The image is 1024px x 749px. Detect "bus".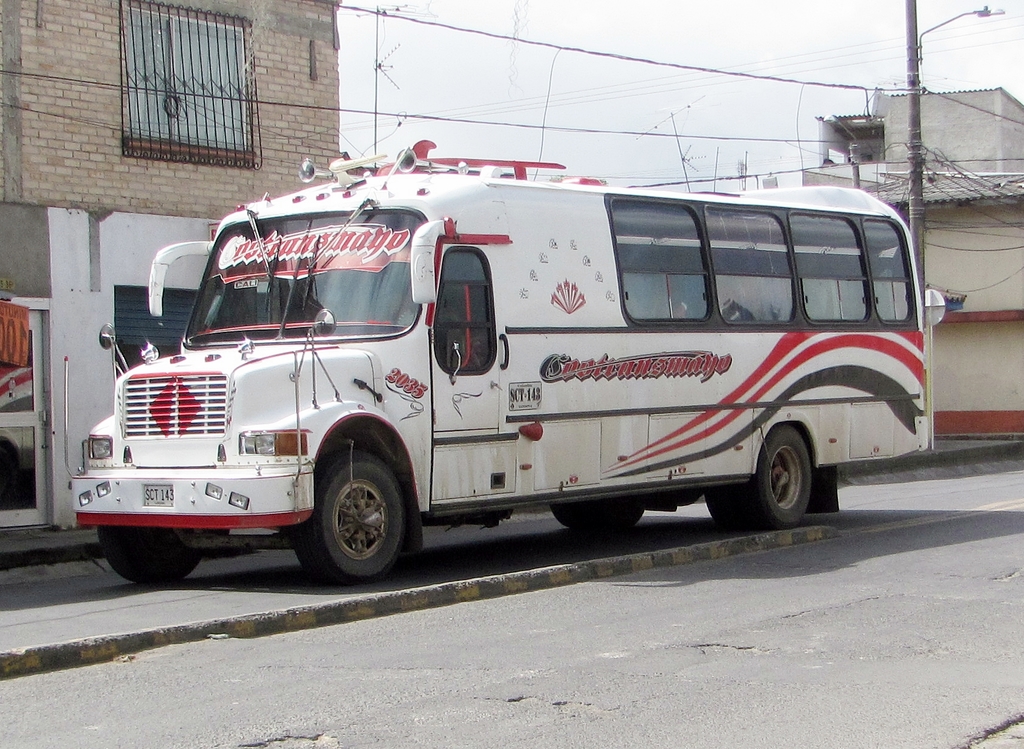
Detection: [left=61, top=147, right=924, bottom=589].
